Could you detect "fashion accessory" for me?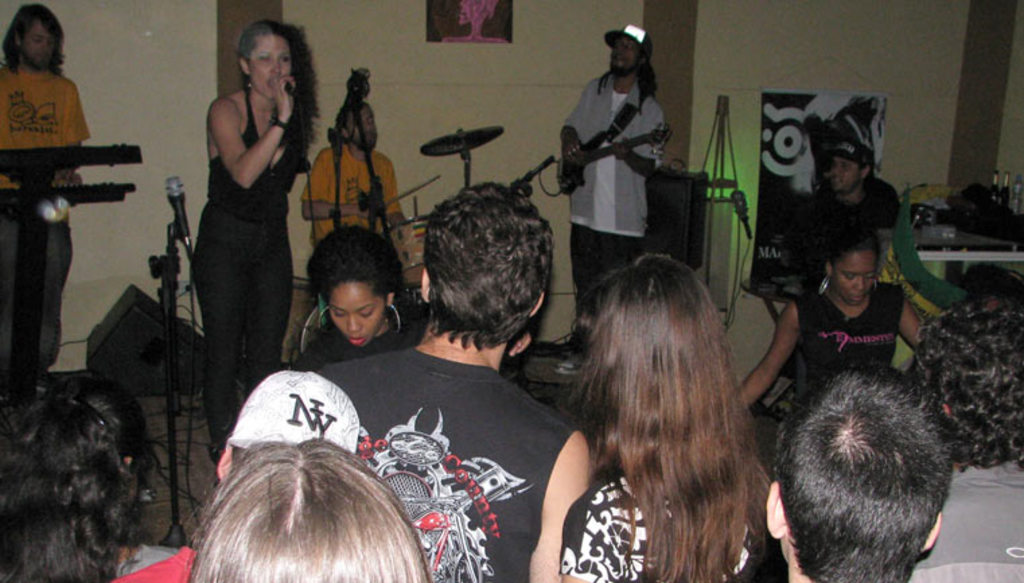
Detection result: region(392, 303, 400, 333).
